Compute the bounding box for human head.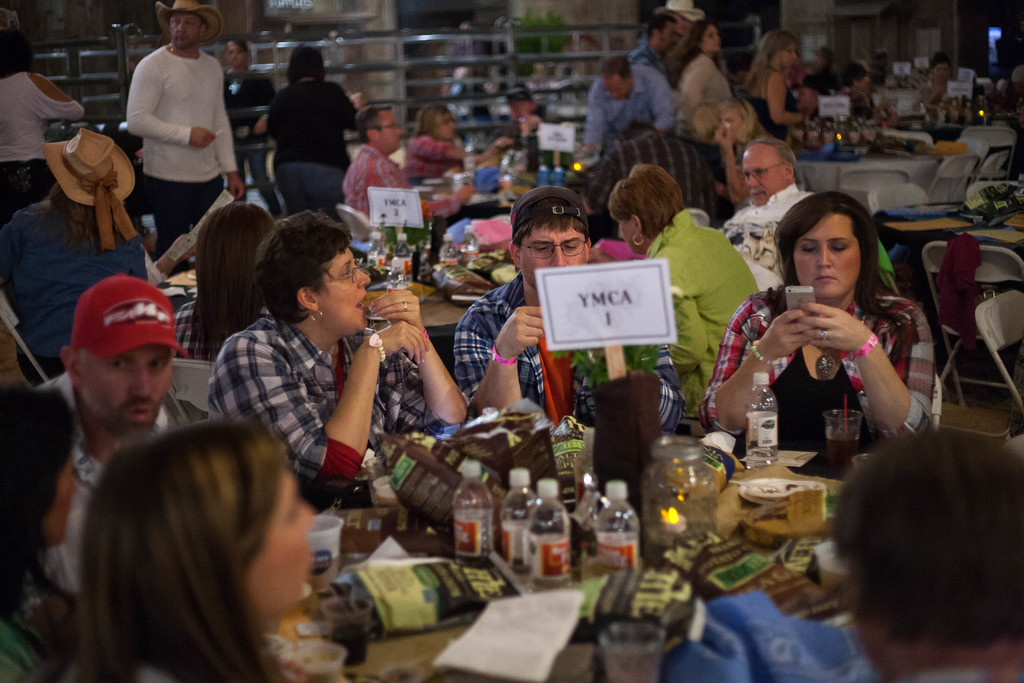
x1=252, y1=208, x2=371, y2=346.
